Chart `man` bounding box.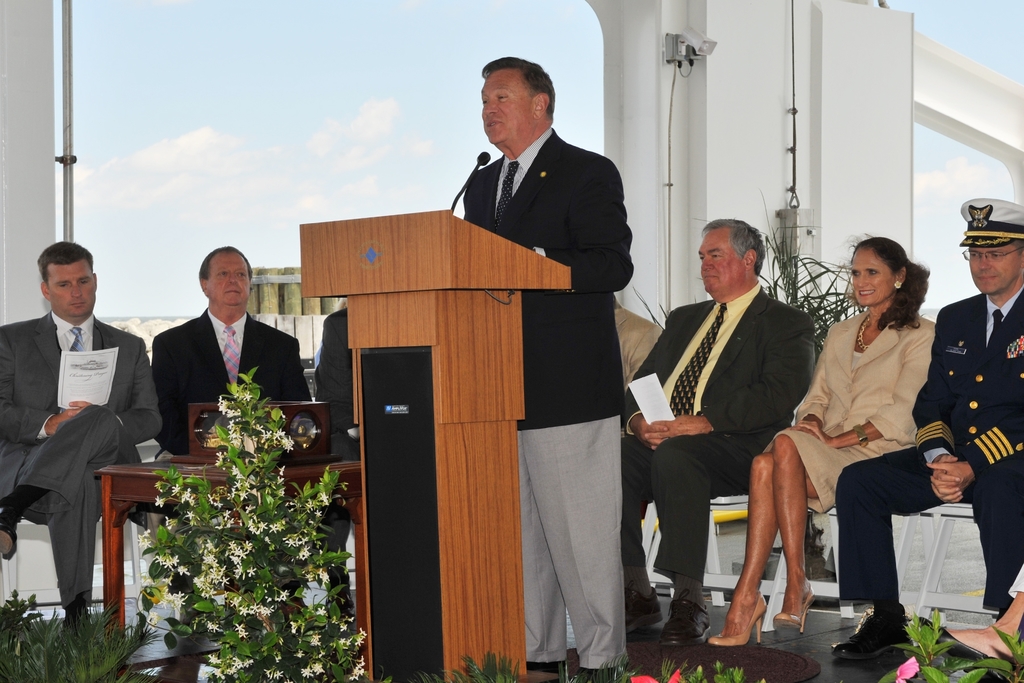
Charted: box=[454, 49, 637, 682].
